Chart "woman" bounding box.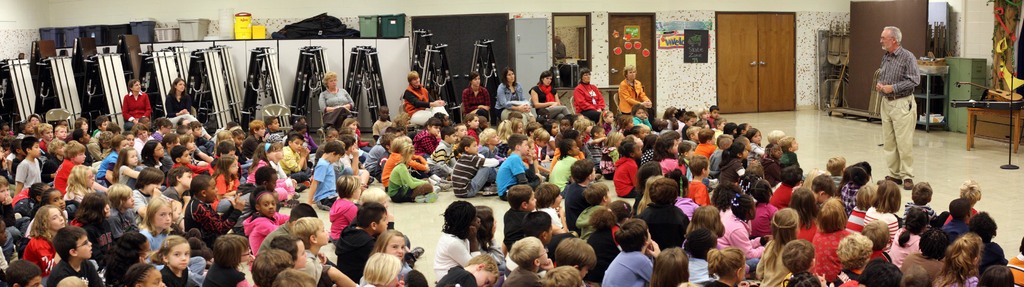
Charted: Rect(463, 70, 492, 120).
